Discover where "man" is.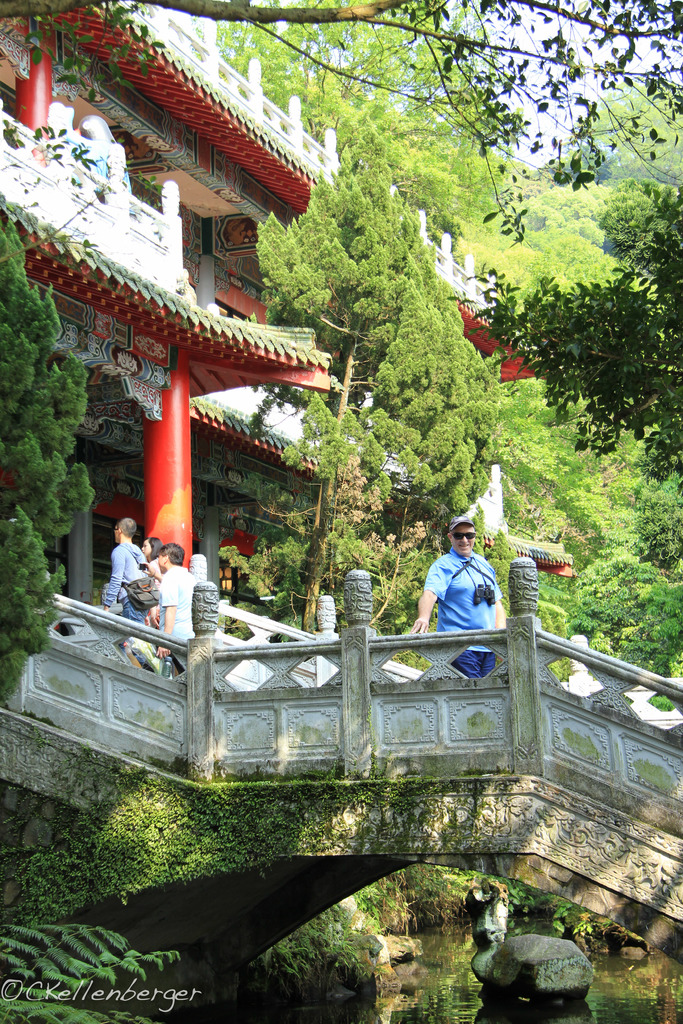
Discovered at <box>404,509,509,682</box>.
